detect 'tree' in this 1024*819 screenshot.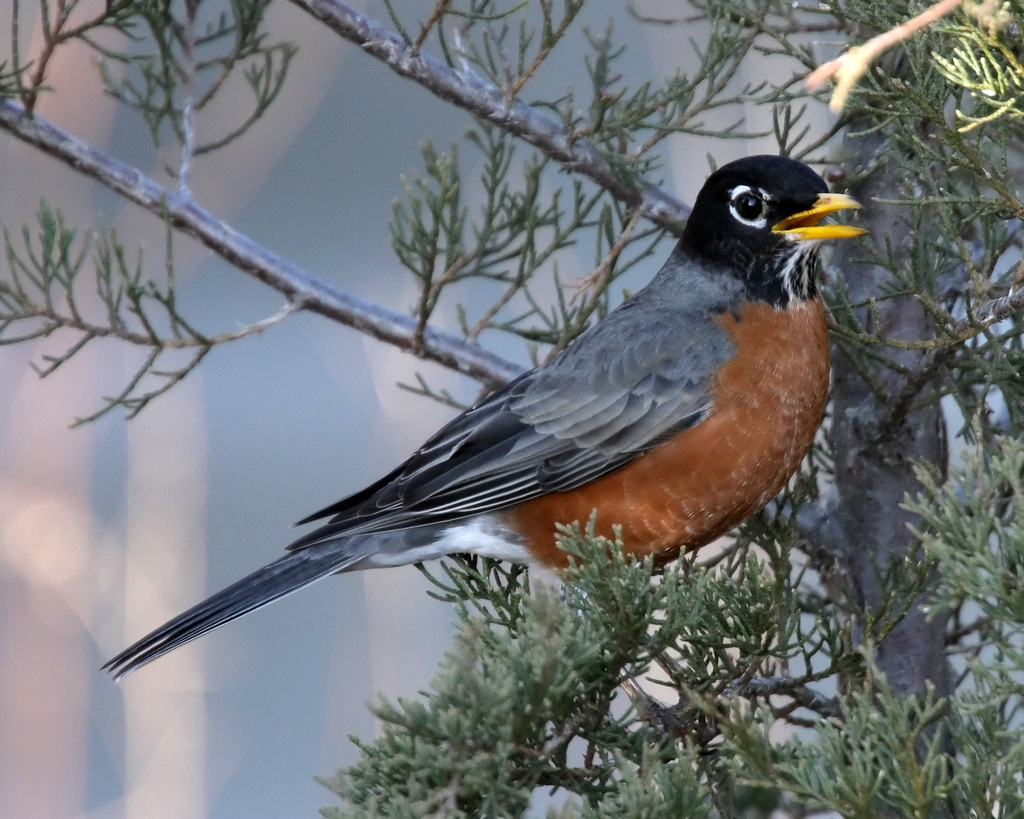
Detection: (left=0, top=0, right=1023, bottom=818).
